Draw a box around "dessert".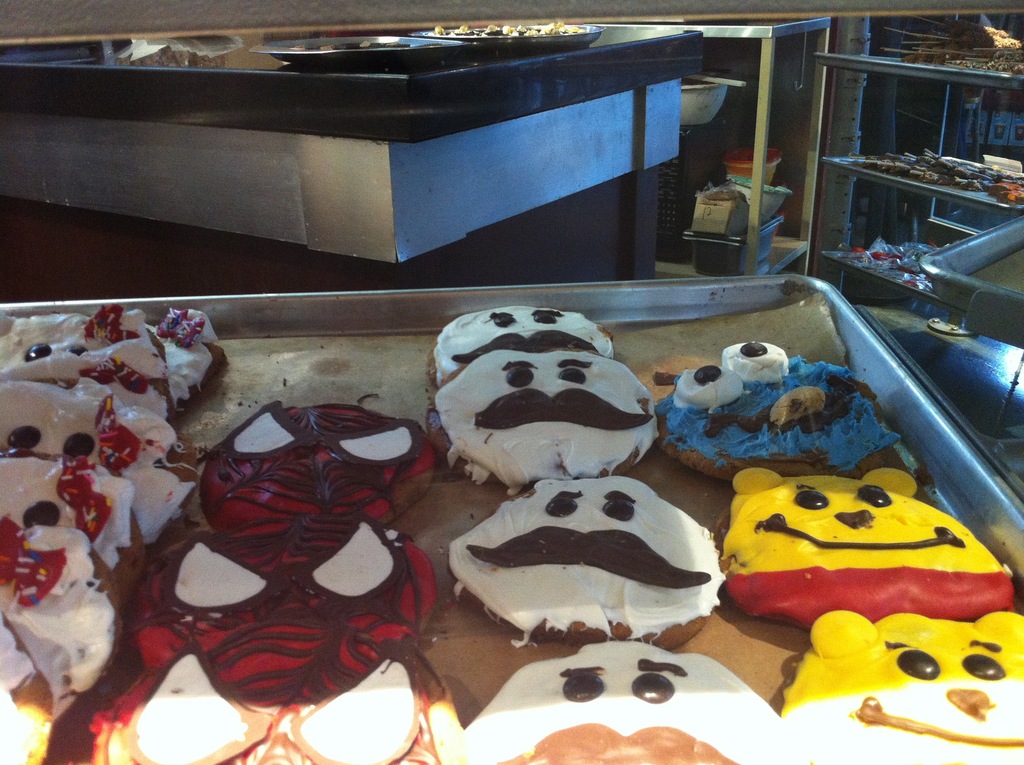
bbox(0, 511, 116, 721).
